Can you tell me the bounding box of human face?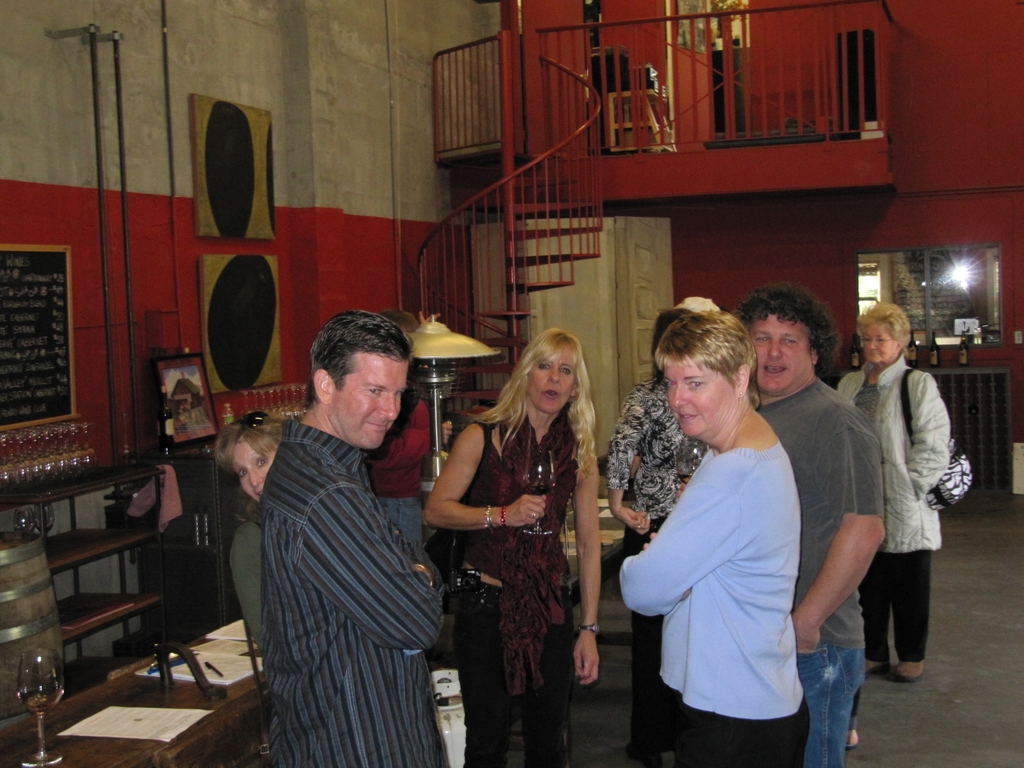
BBox(866, 323, 904, 360).
